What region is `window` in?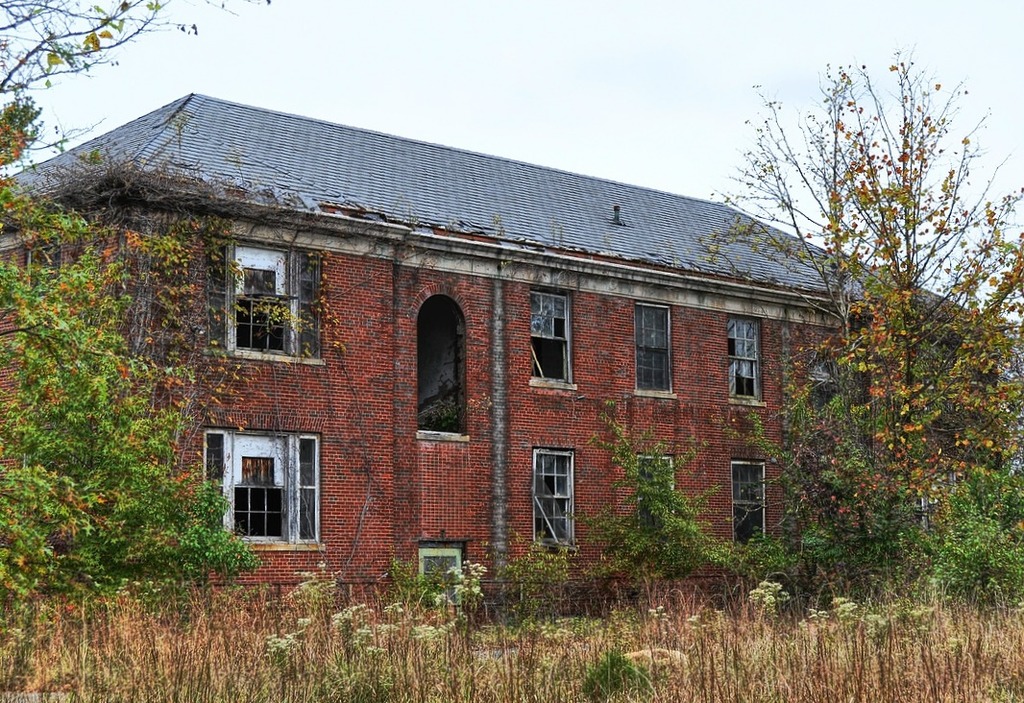
x1=421 y1=535 x2=470 y2=615.
